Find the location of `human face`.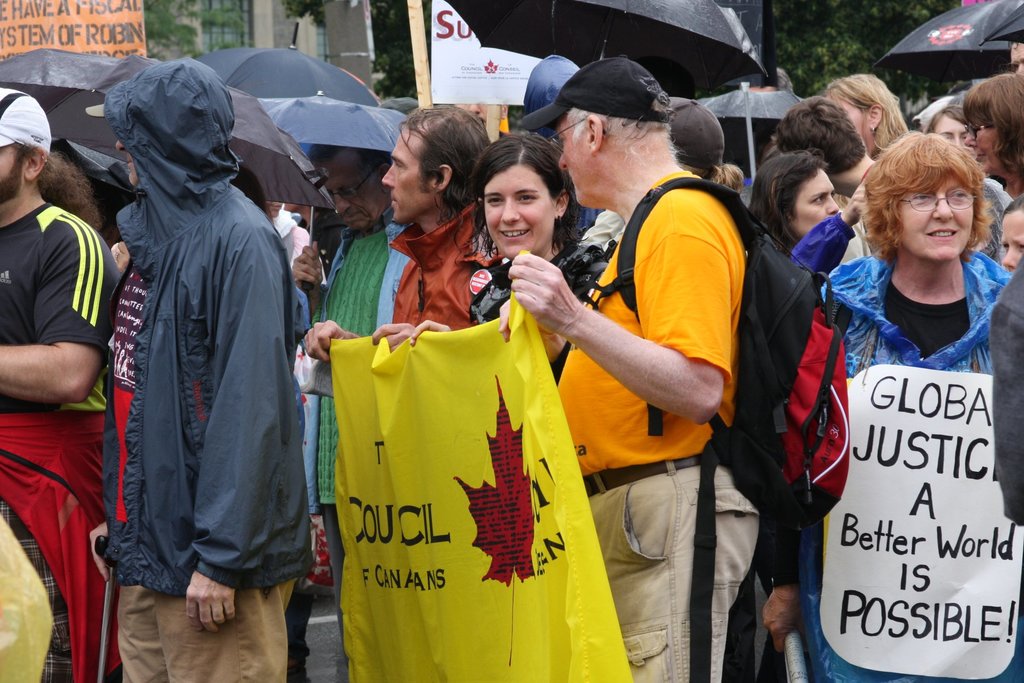
Location: <region>485, 161, 555, 259</region>.
